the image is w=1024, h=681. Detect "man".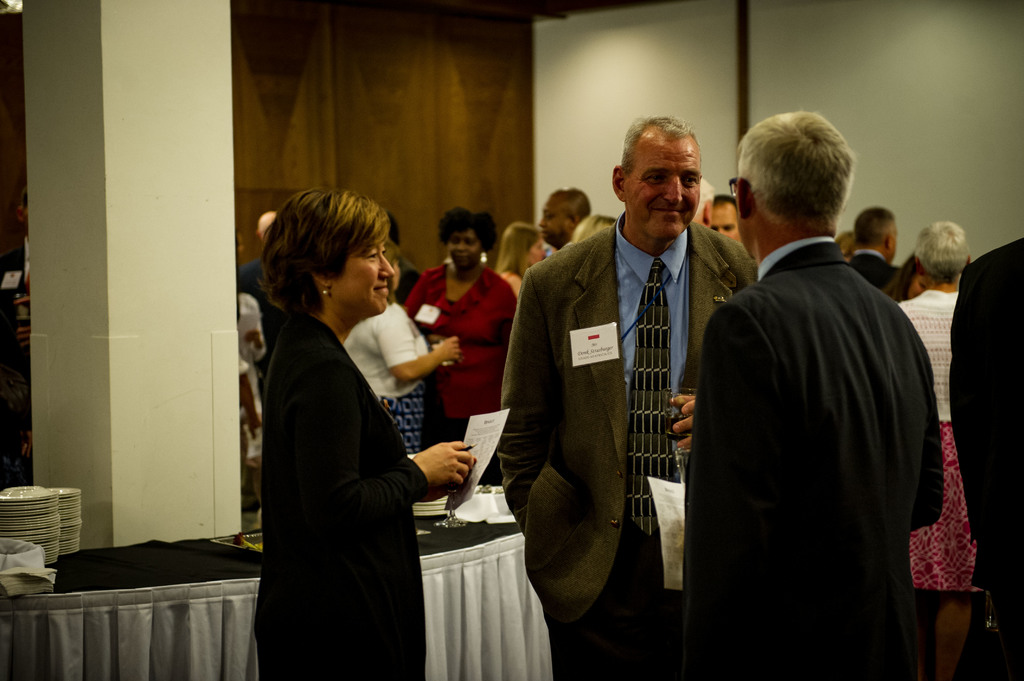
Detection: bbox(685, 175, 722, 237).
